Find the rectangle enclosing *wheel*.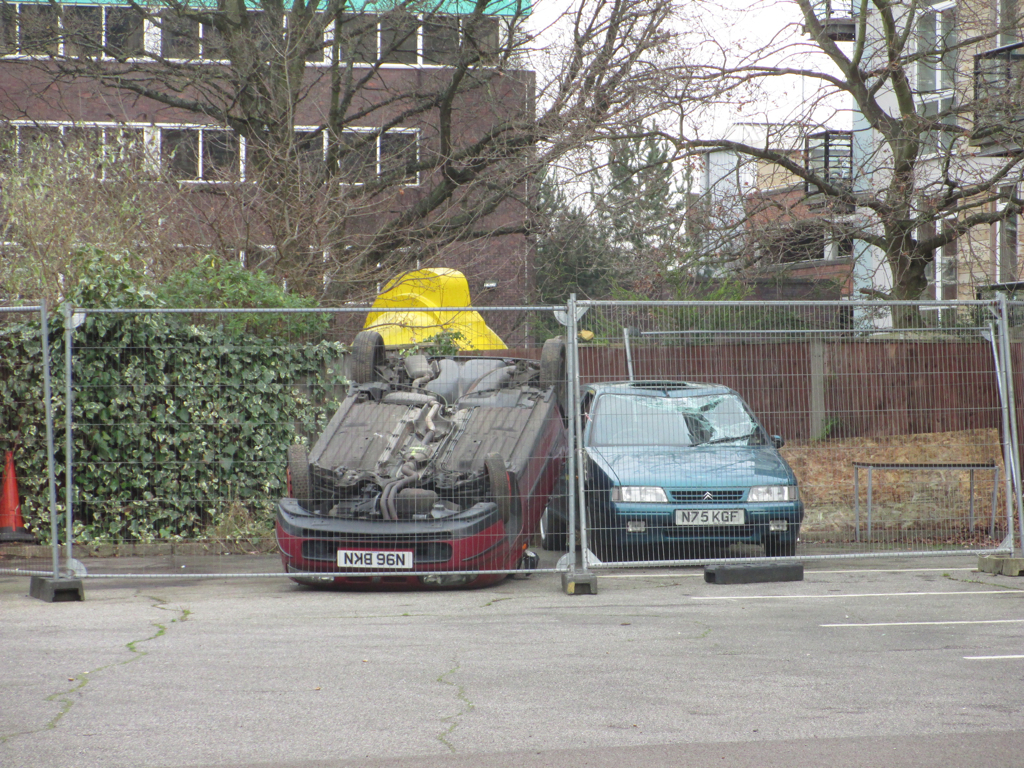
<box>584,507,605,558</box>.
